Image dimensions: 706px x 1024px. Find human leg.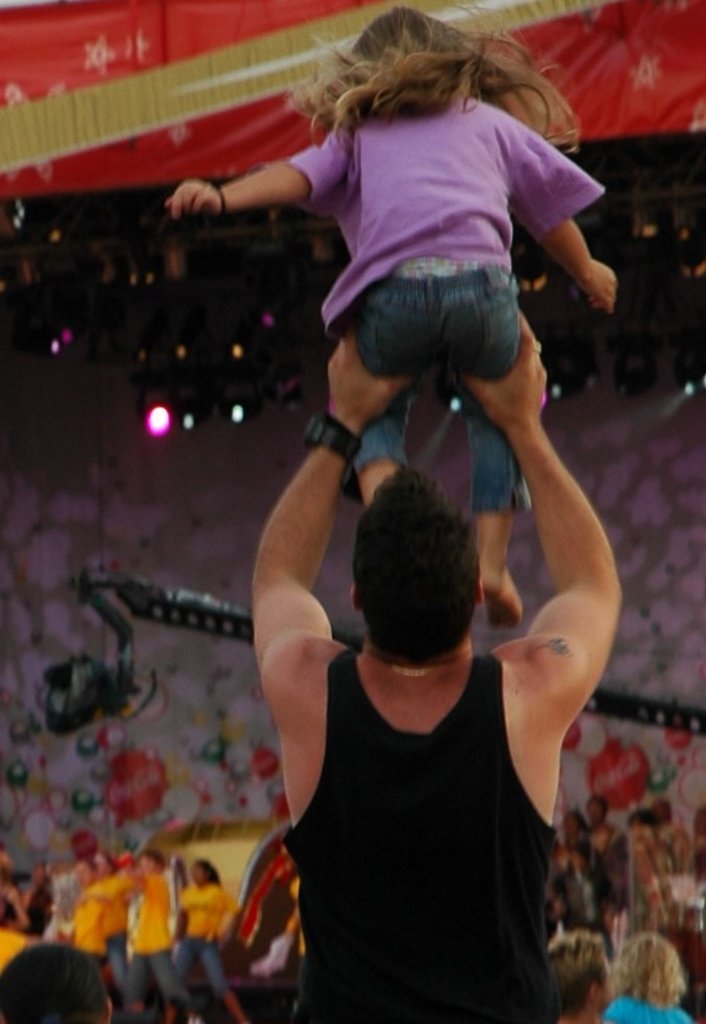
445/323/536/635.
